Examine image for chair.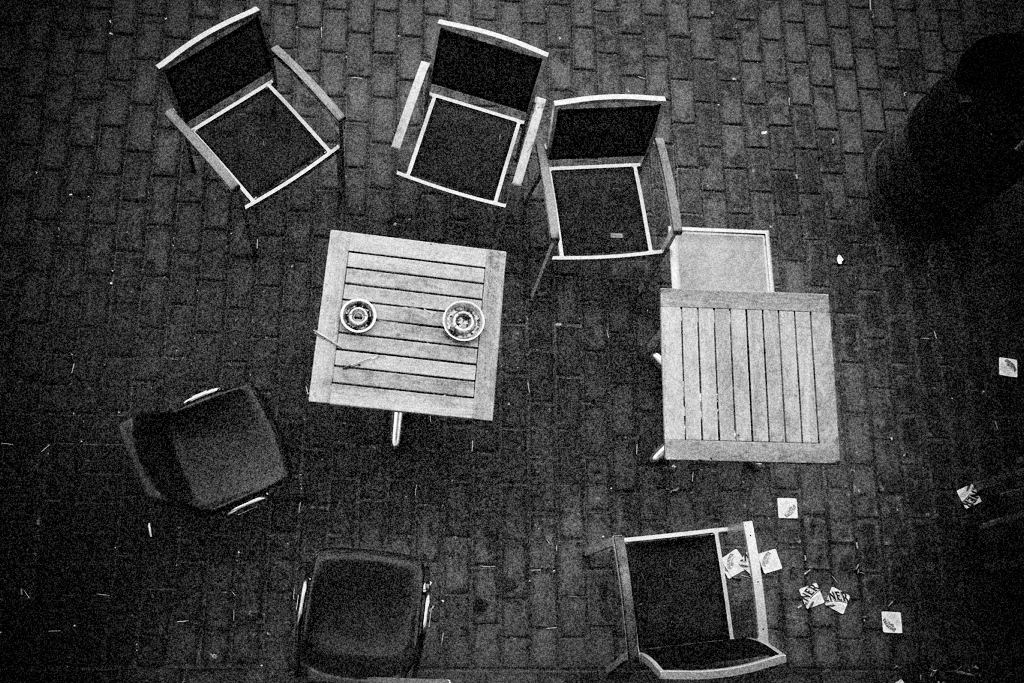
Examination result: pyautogui.locateOnScreen(115, 382, 297, 527).
